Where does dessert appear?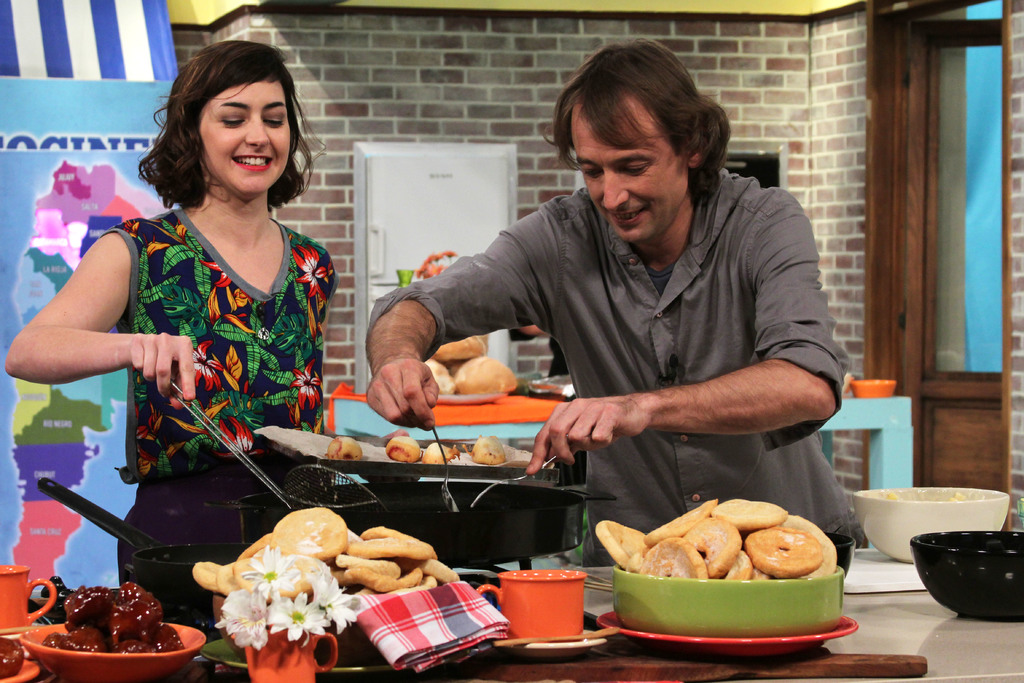
Appears at detection(424, 441, 460, 464).
